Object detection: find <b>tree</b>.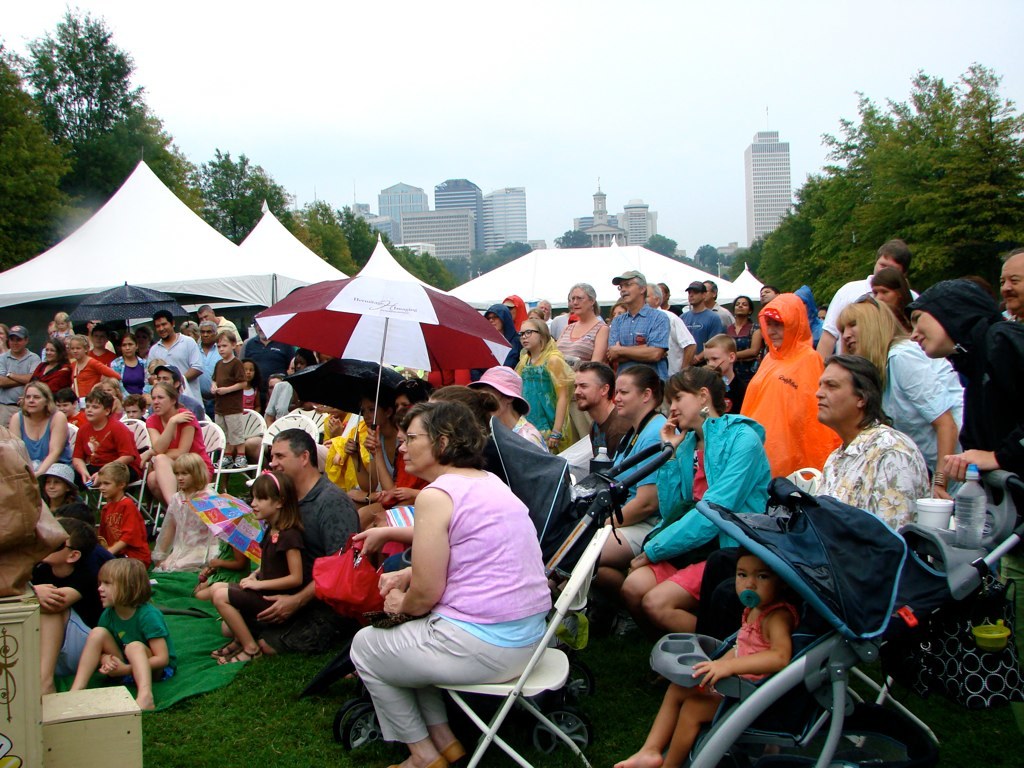
l=794, t=81, r=949, b=313.
